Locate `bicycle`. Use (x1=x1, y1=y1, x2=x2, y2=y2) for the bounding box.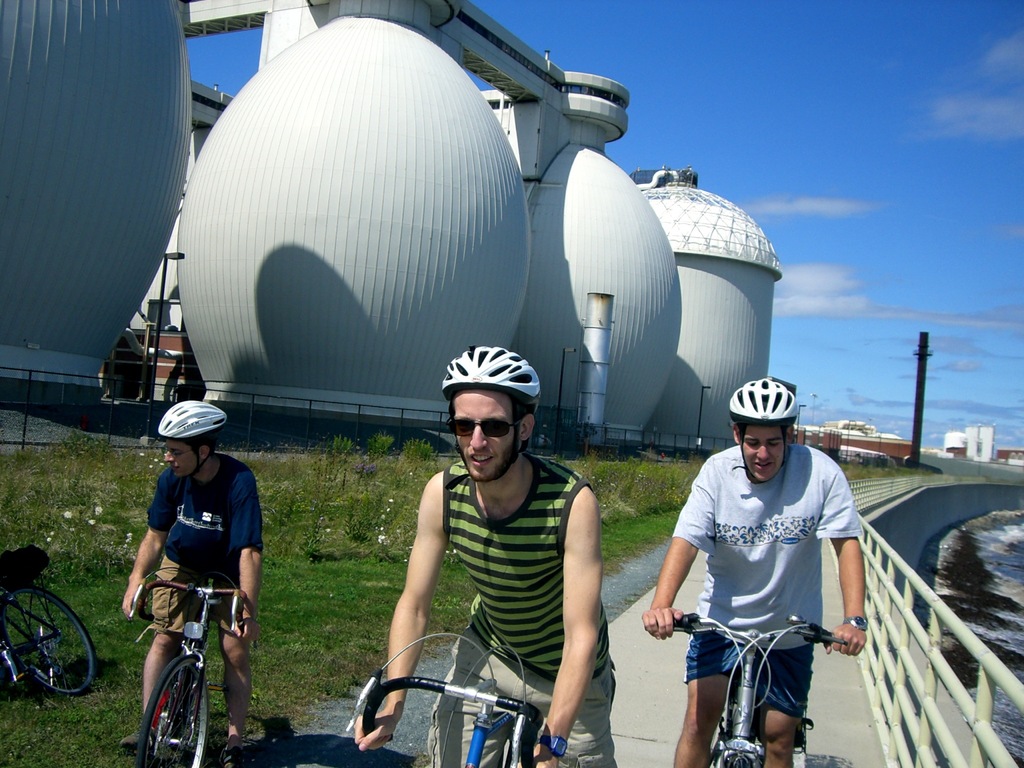
(x1=663, y1=614, x2=852, y2=767).
